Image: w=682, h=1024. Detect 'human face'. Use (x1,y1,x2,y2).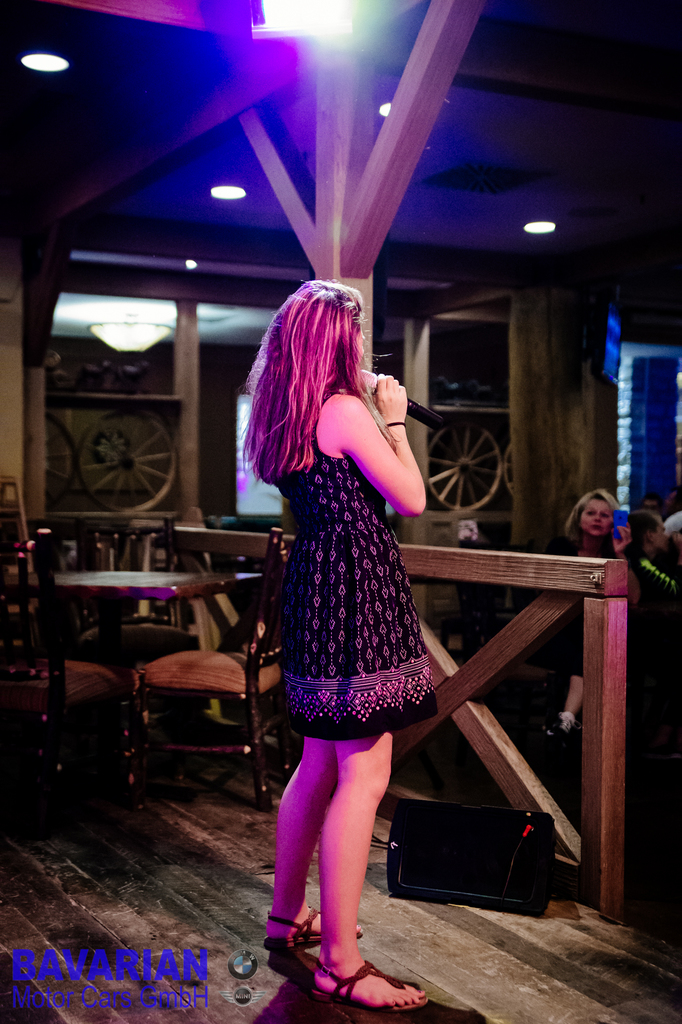
(656,520,670,550).
